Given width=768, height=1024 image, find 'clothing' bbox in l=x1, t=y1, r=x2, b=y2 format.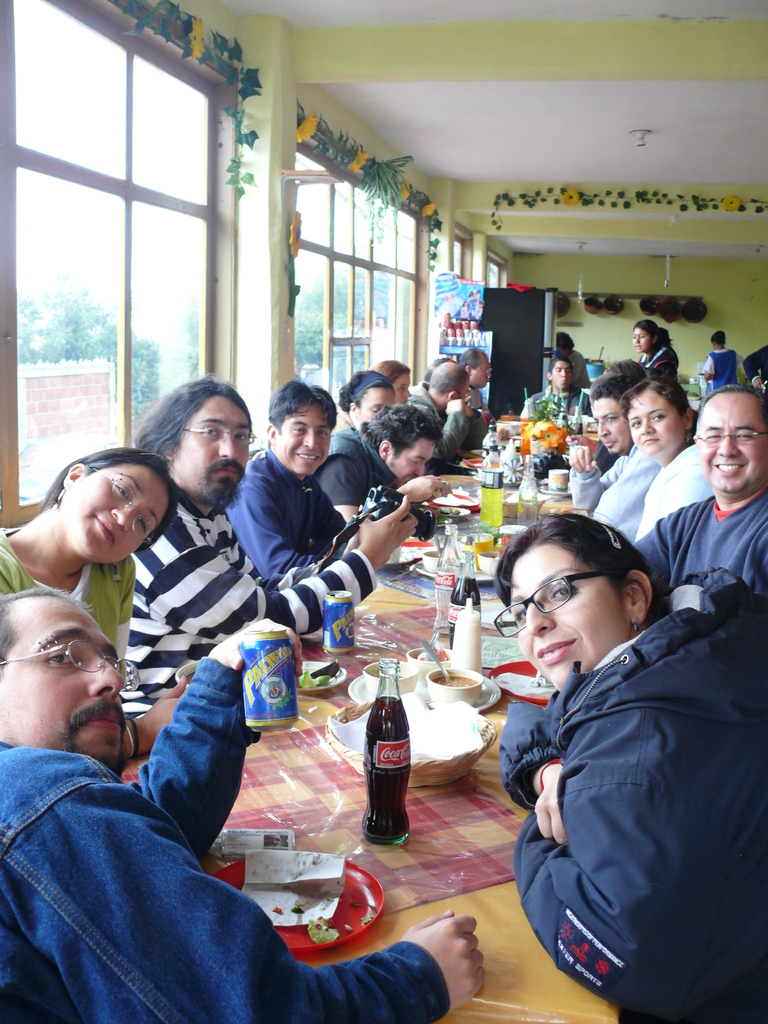
l=585, t=431, r=713, b=529.
